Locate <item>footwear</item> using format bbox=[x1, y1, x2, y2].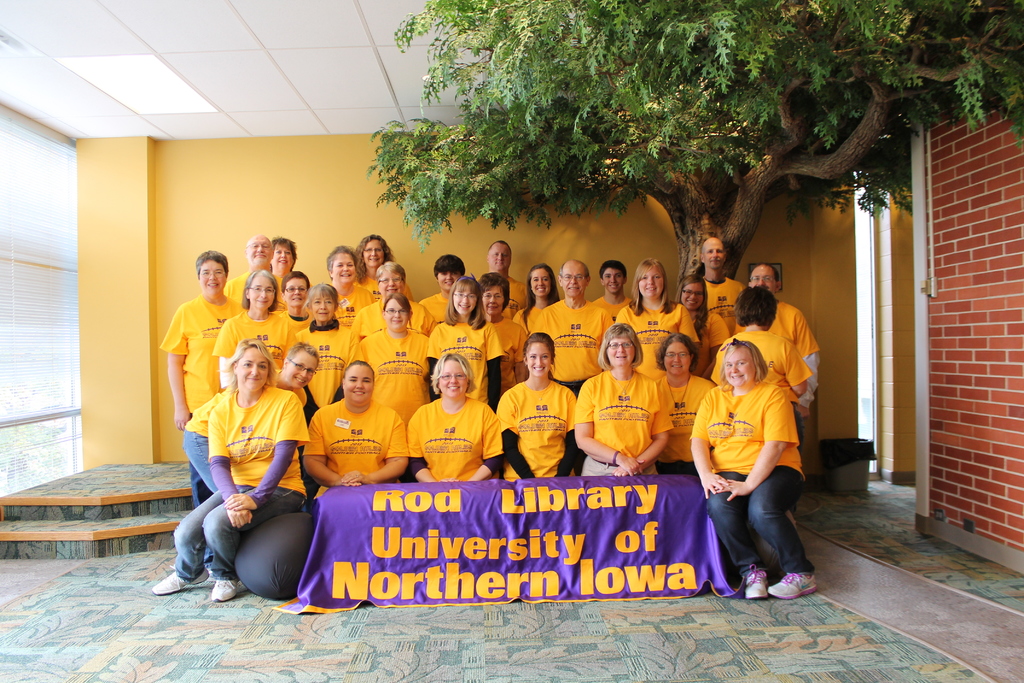
bbox=[206, 575, 239, 604].
